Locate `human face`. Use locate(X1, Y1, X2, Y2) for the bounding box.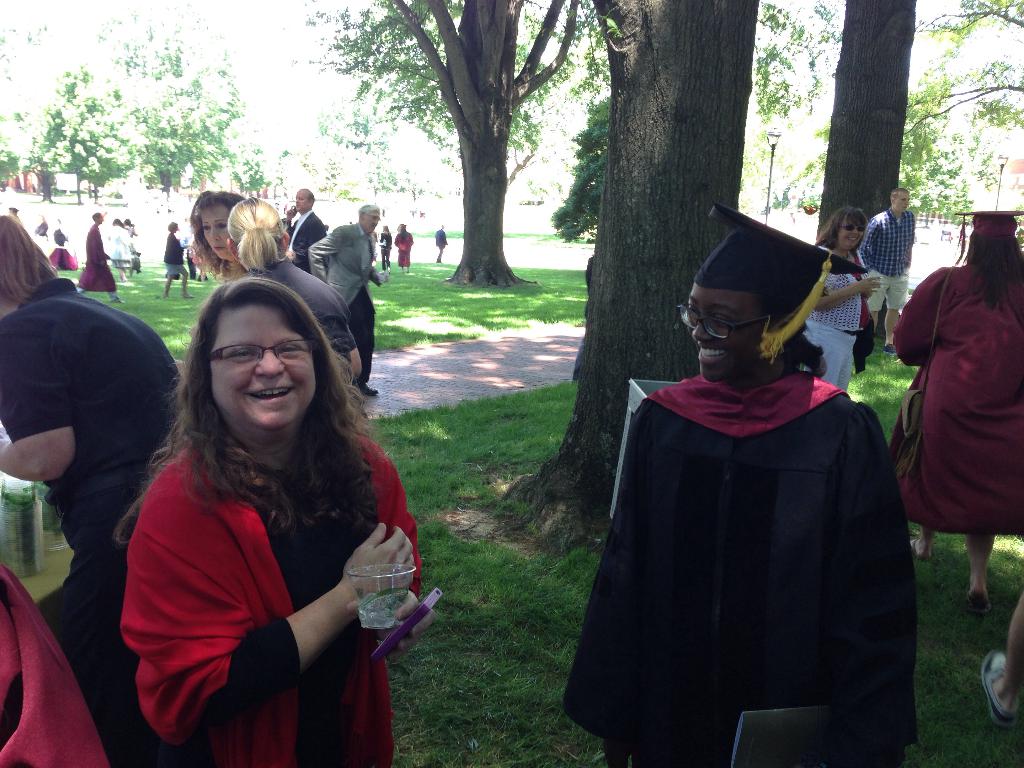
locate(296, 192, 310, 211).
